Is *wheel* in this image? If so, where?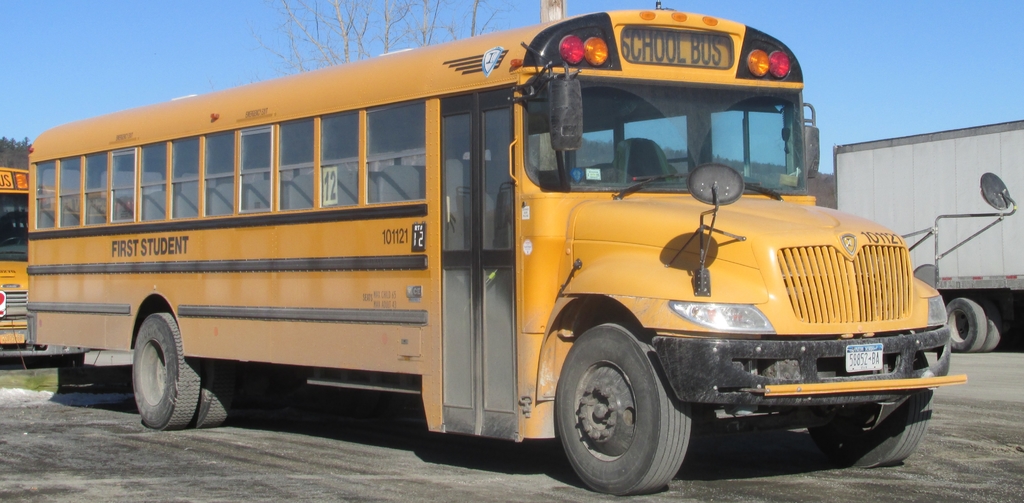
Yes, at pyautogui.locateOnScreen(945, 297, 989, 353).
